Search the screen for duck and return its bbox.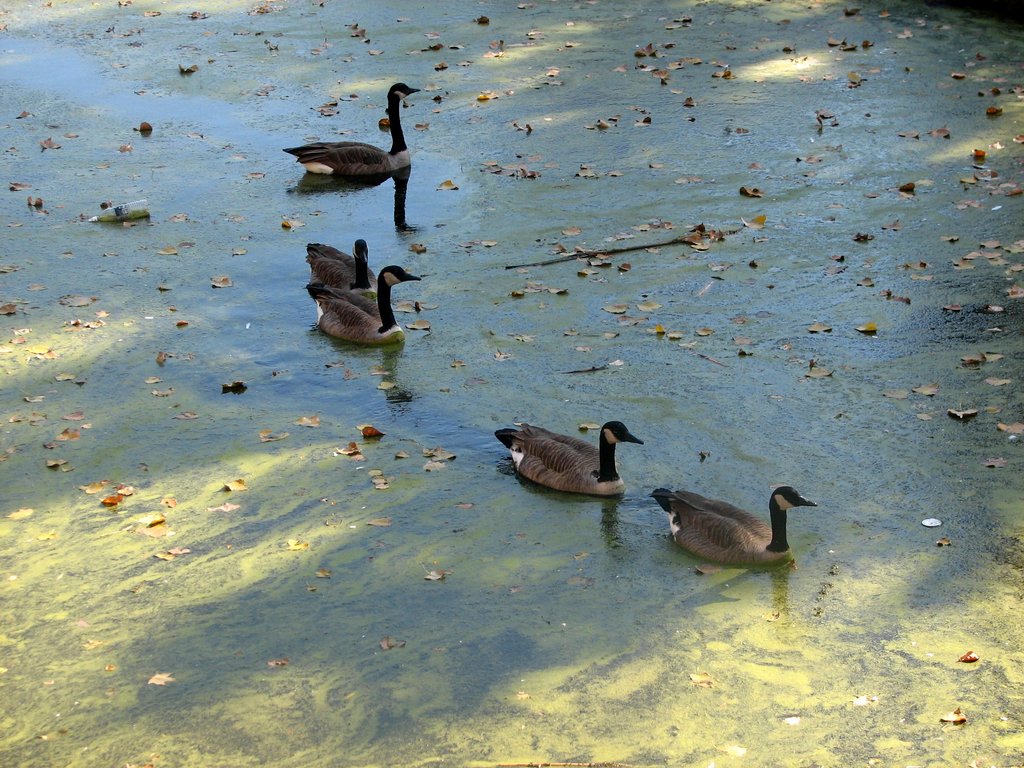
Found: crop(303, 262, 423, 352).
